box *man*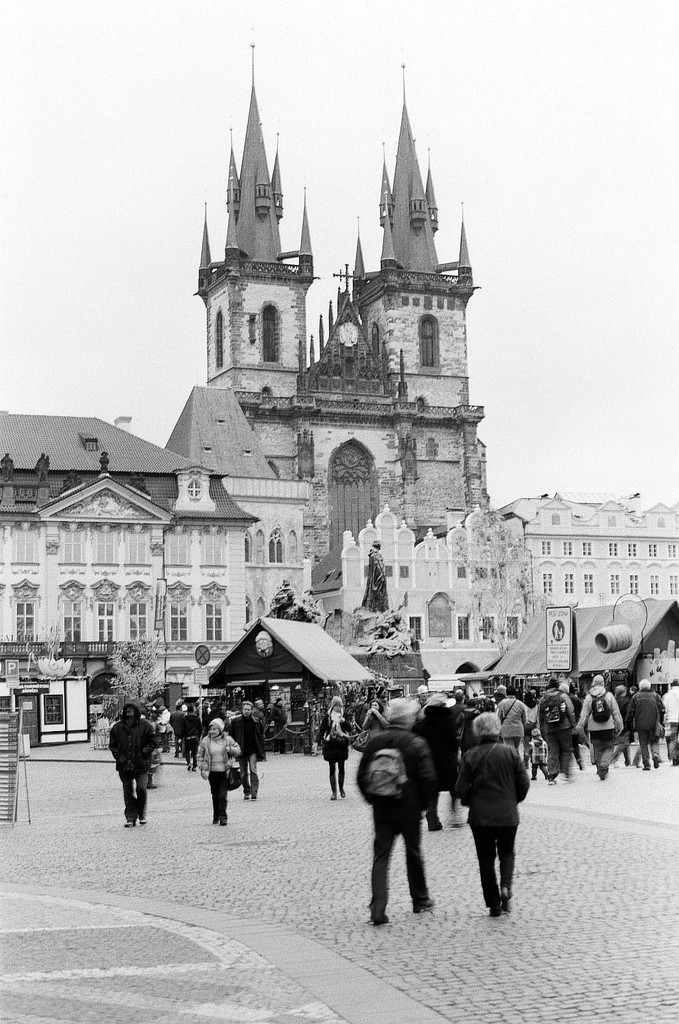
locate(350, 724, 452, 933)
